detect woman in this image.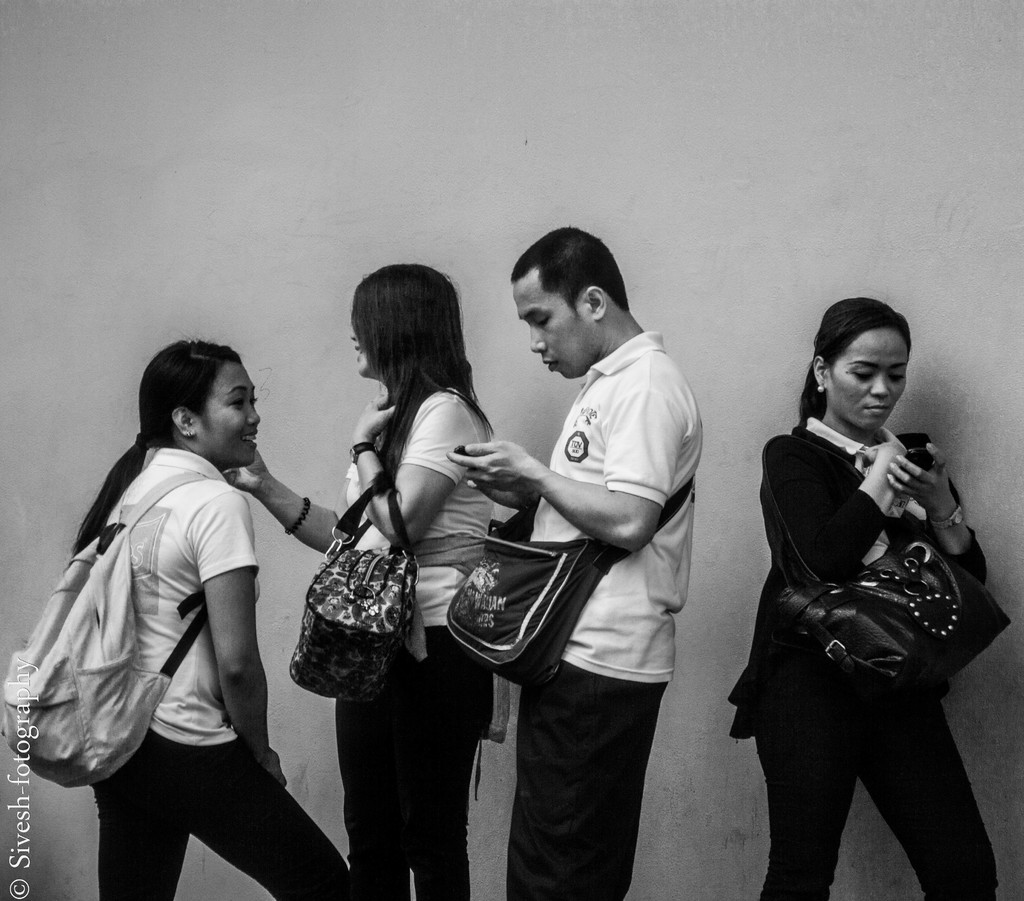
Detection: x1=224 y1=264 x2=503 y2=900.
